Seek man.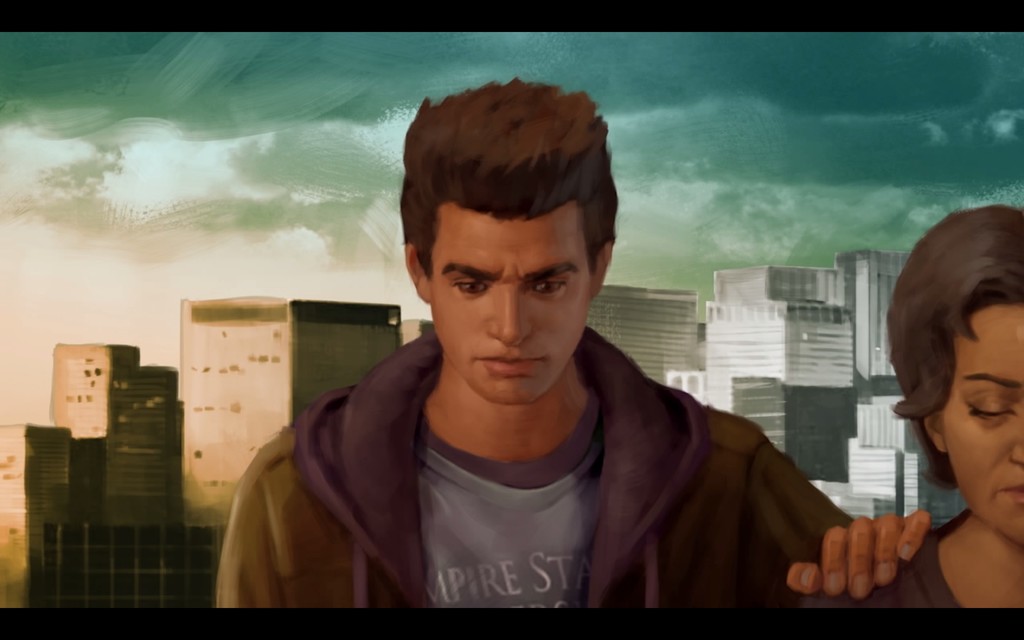
crop(214, 75, 932, 607).
